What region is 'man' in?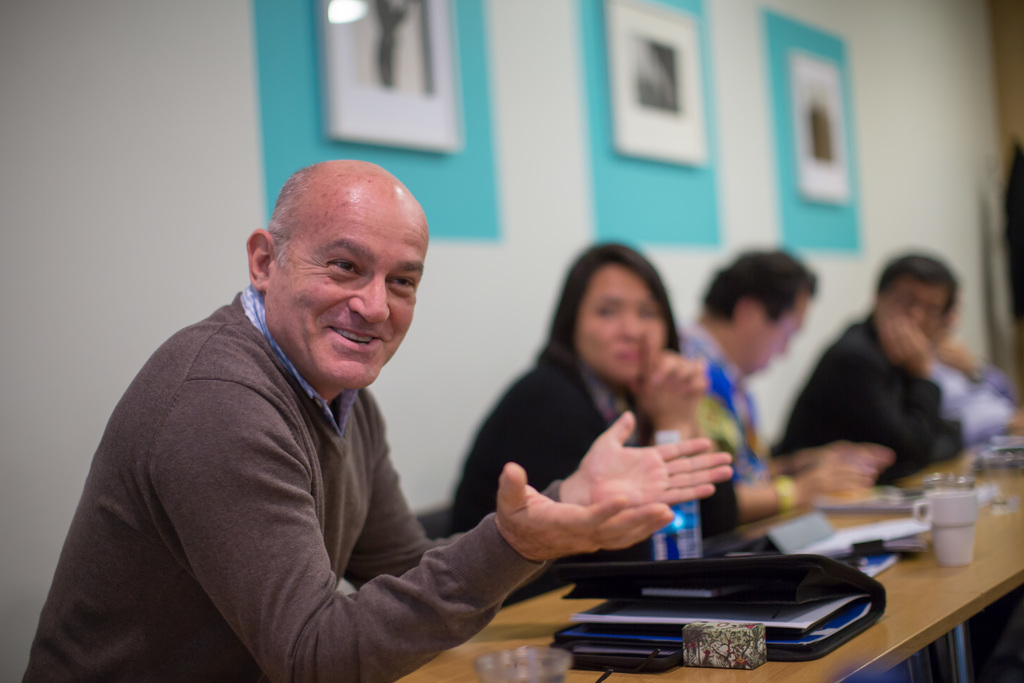
bbox=[22, 150, 742, 682].
